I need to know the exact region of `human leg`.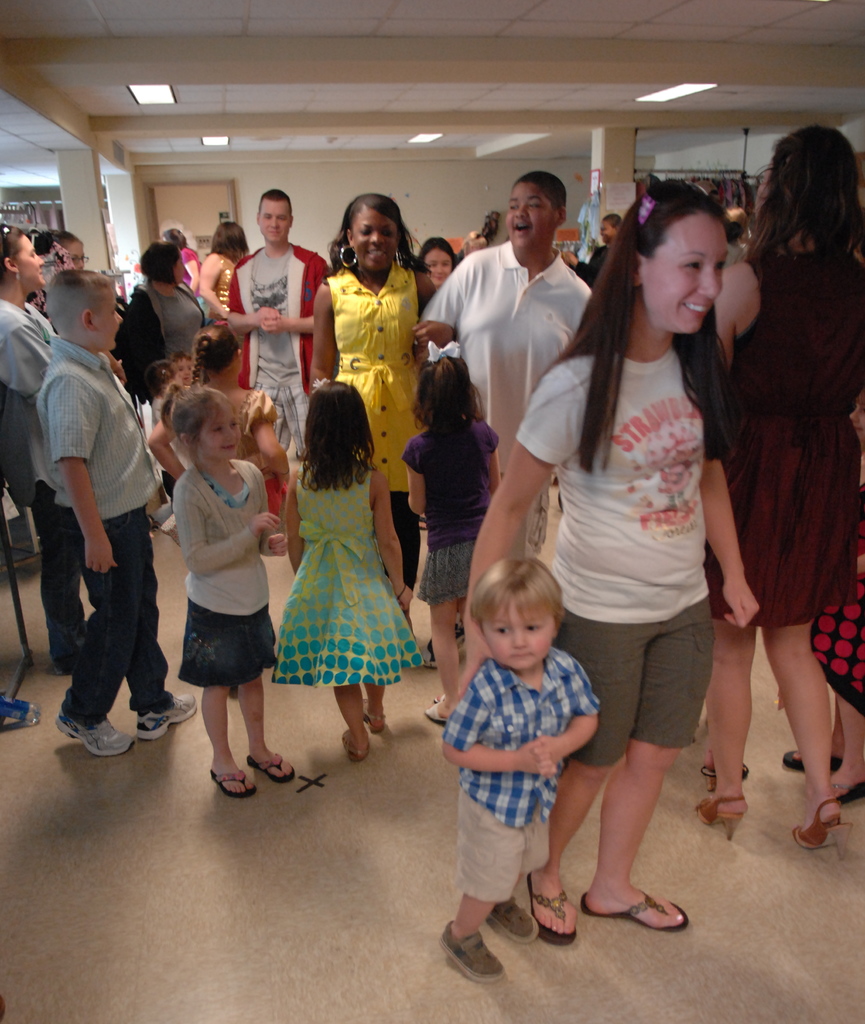
Region: x1=339, y1=668, x2=369, y2=757.
